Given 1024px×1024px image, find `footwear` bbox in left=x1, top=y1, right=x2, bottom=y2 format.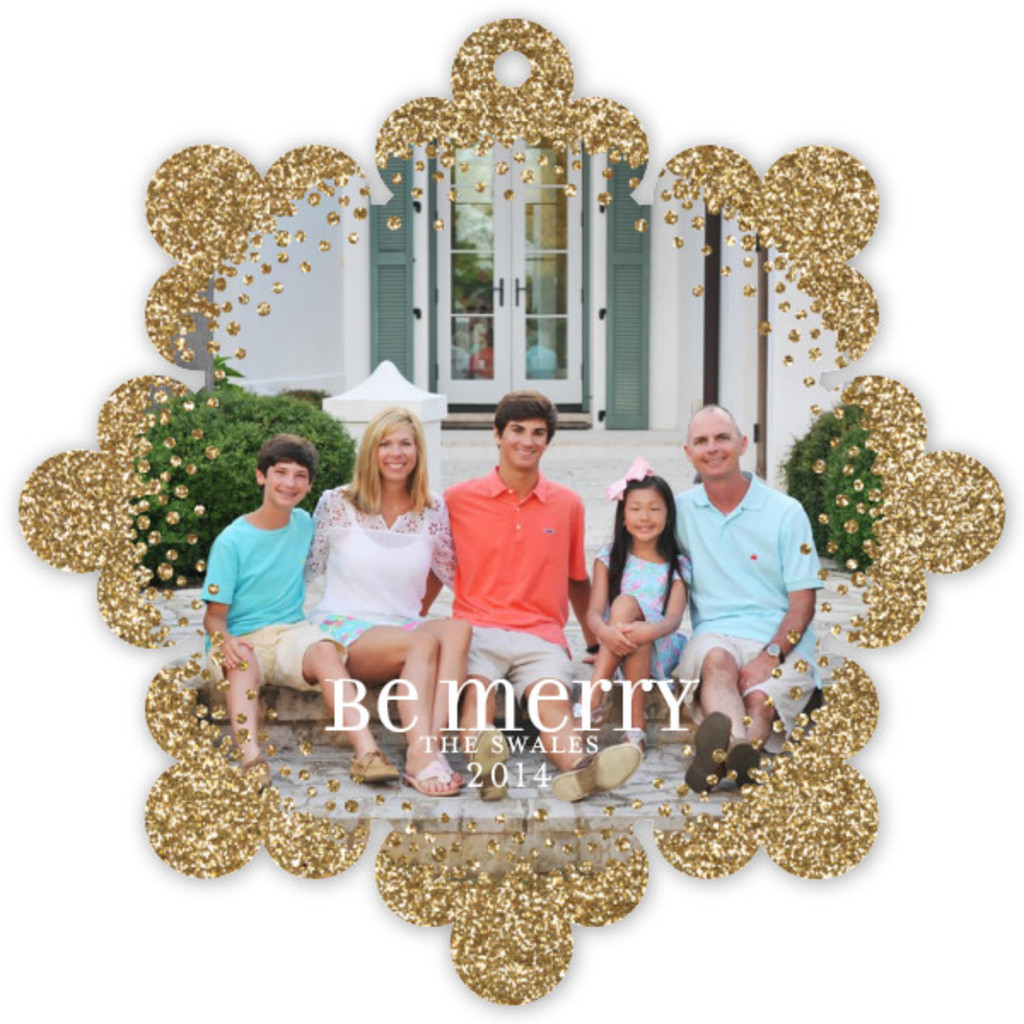
left=241, top=751, right=273, bottom=785.
